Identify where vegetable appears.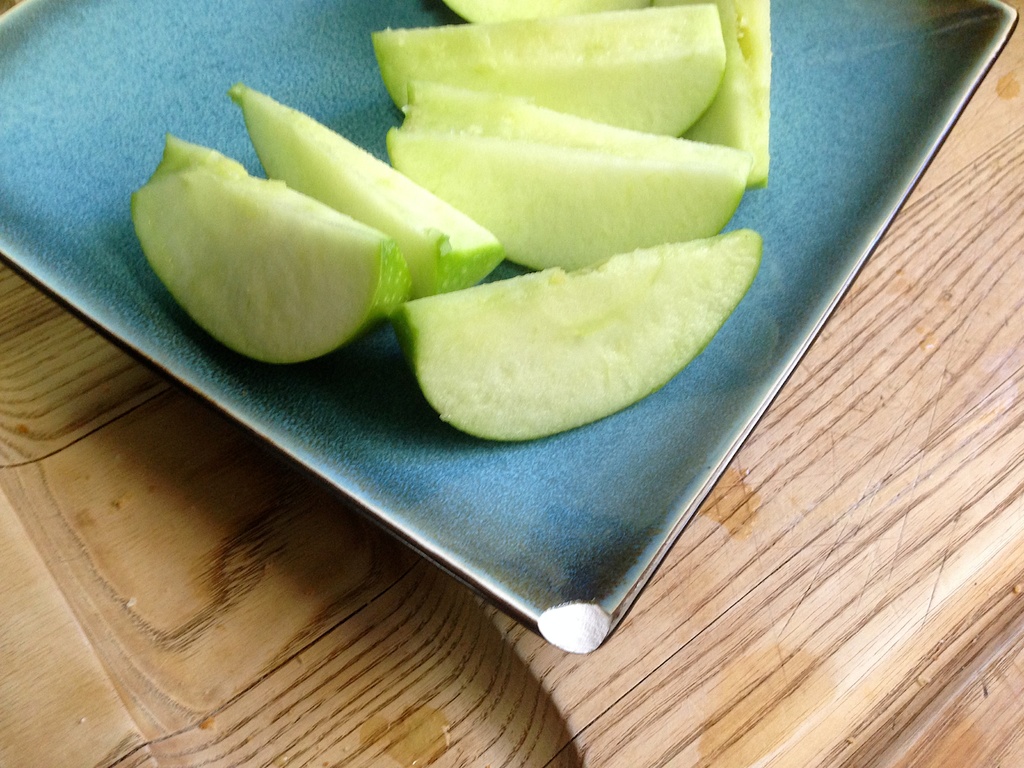
Appears at l=337, t=13, r=749, b=277.
